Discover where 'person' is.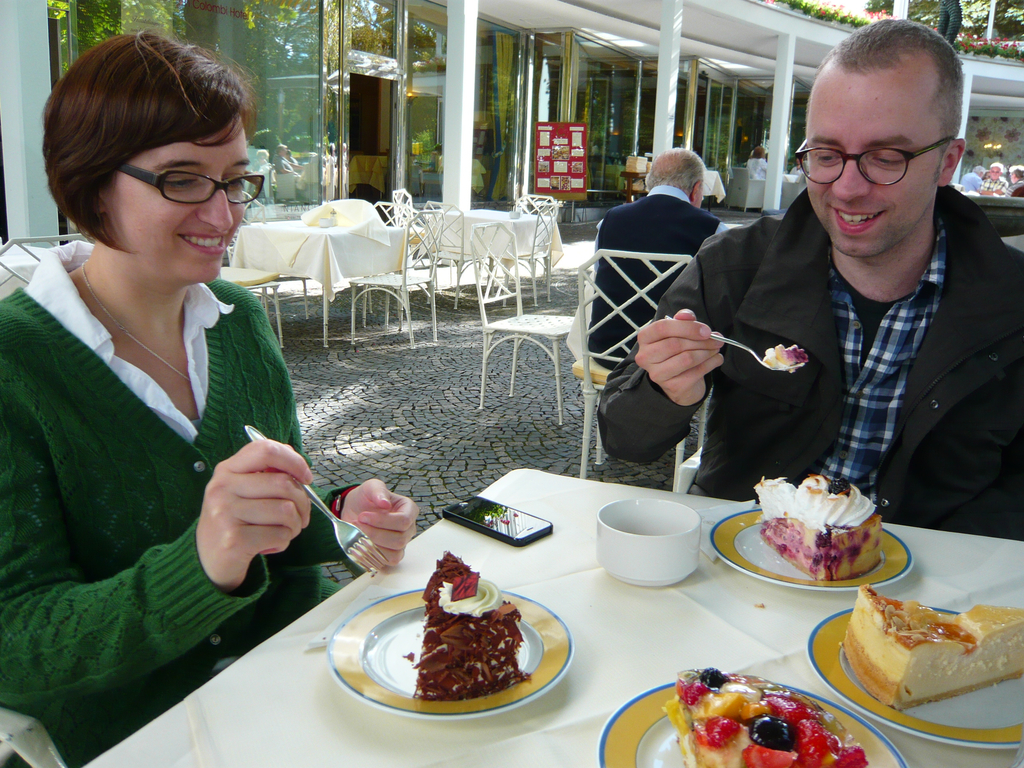
Discovered at pyautogui.locateOnScreen(575, 136, 732, 381).
